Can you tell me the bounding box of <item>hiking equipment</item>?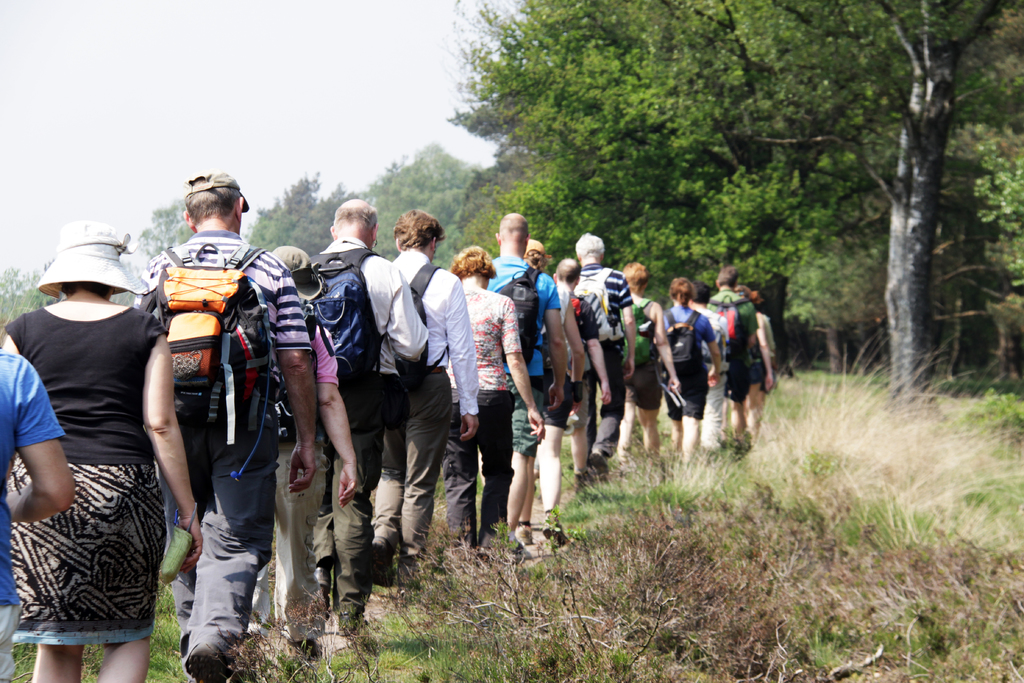
<box>308,247,388,382</box>.
